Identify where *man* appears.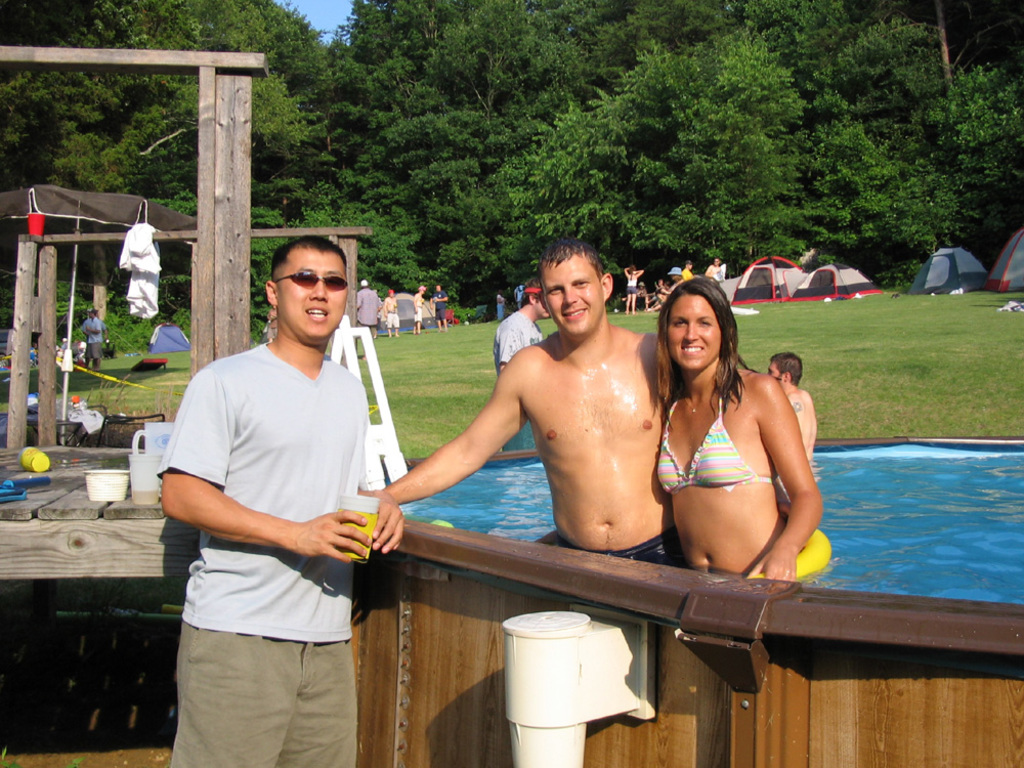
Appears at 153:215:416:756.
